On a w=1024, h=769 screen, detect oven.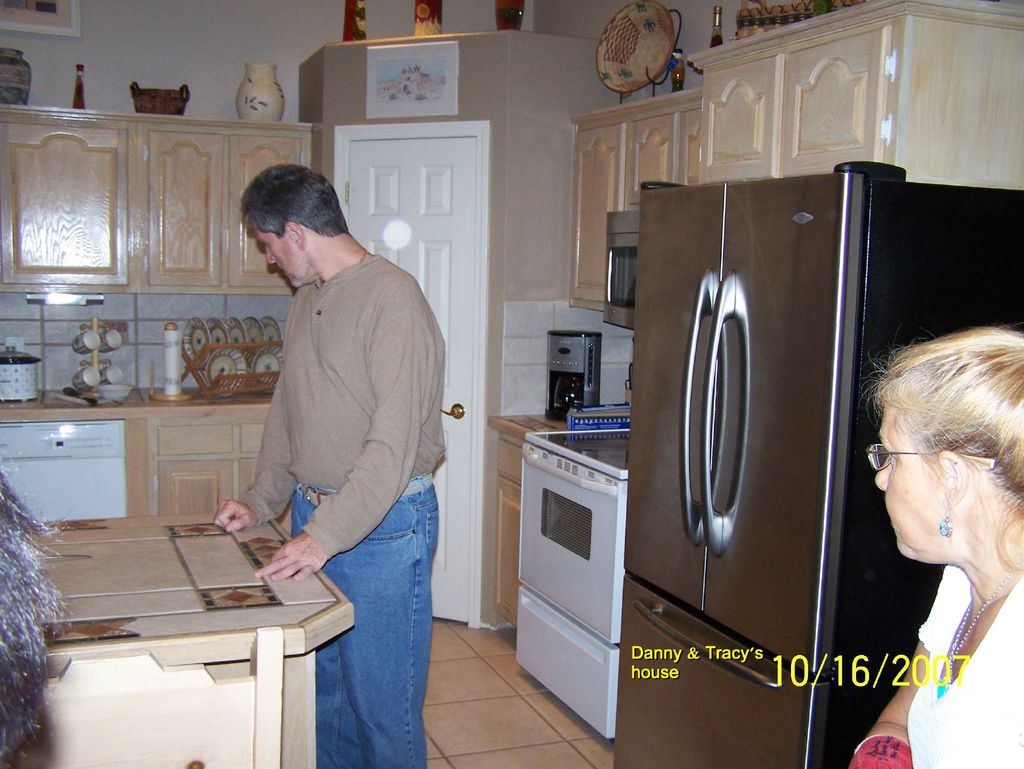
(x1=524, y1=428, x2=628, y2=739).
